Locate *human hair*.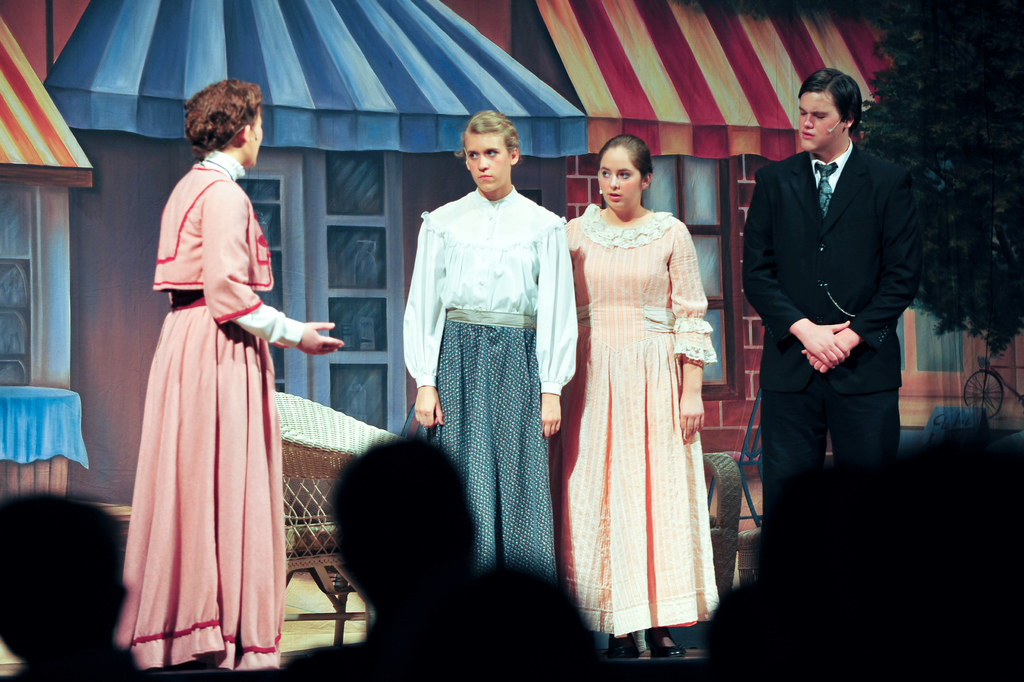
Bounding box: {"x1": 798, "y1": 69, "x2": 861, "y2": 142}.
